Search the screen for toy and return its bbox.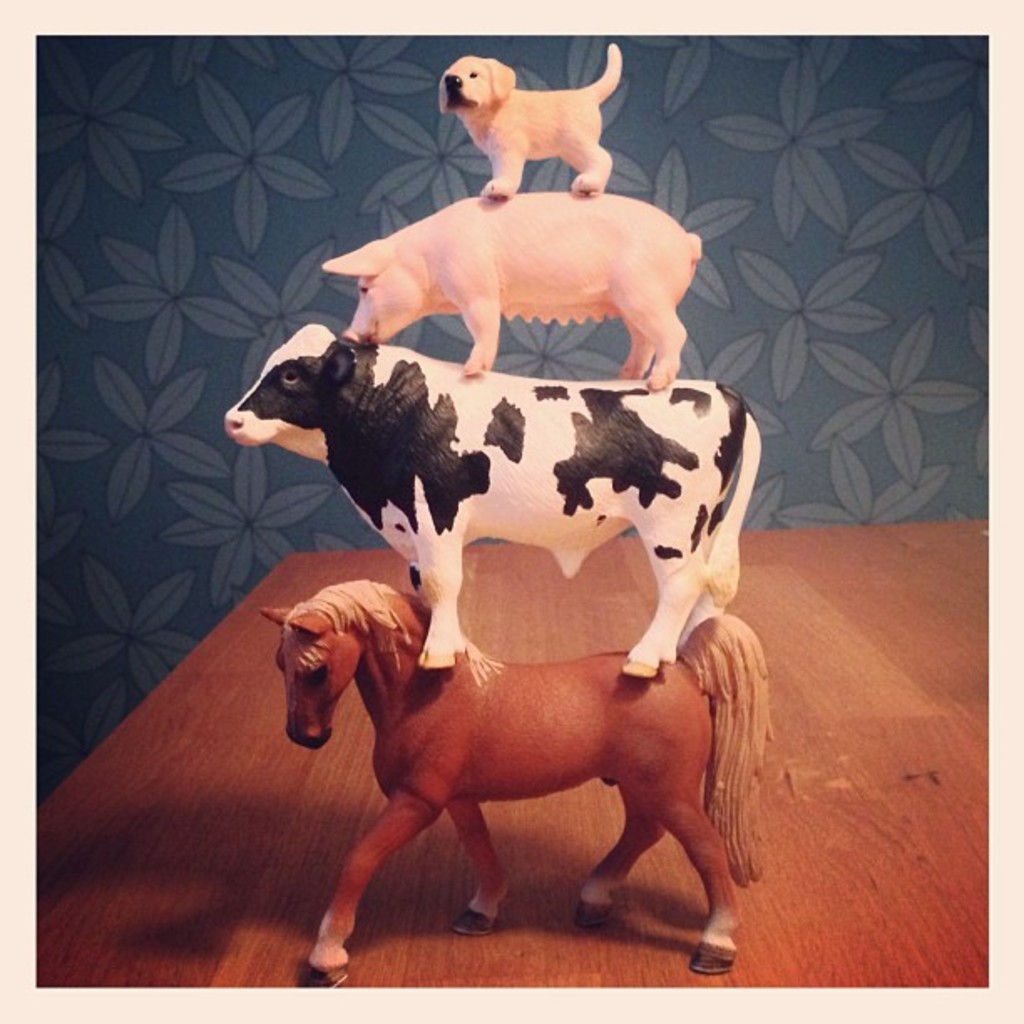
Found: rect(427, 28, 641, 206).
